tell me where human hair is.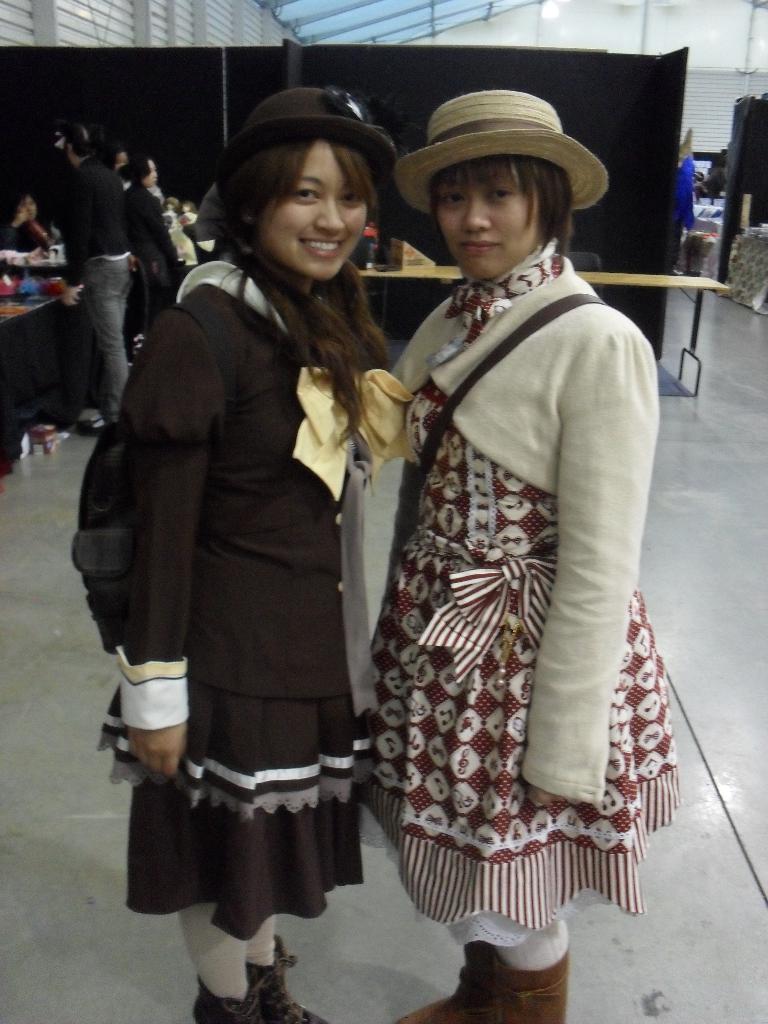
human hair is at detection(10, 189, 34, 214).
